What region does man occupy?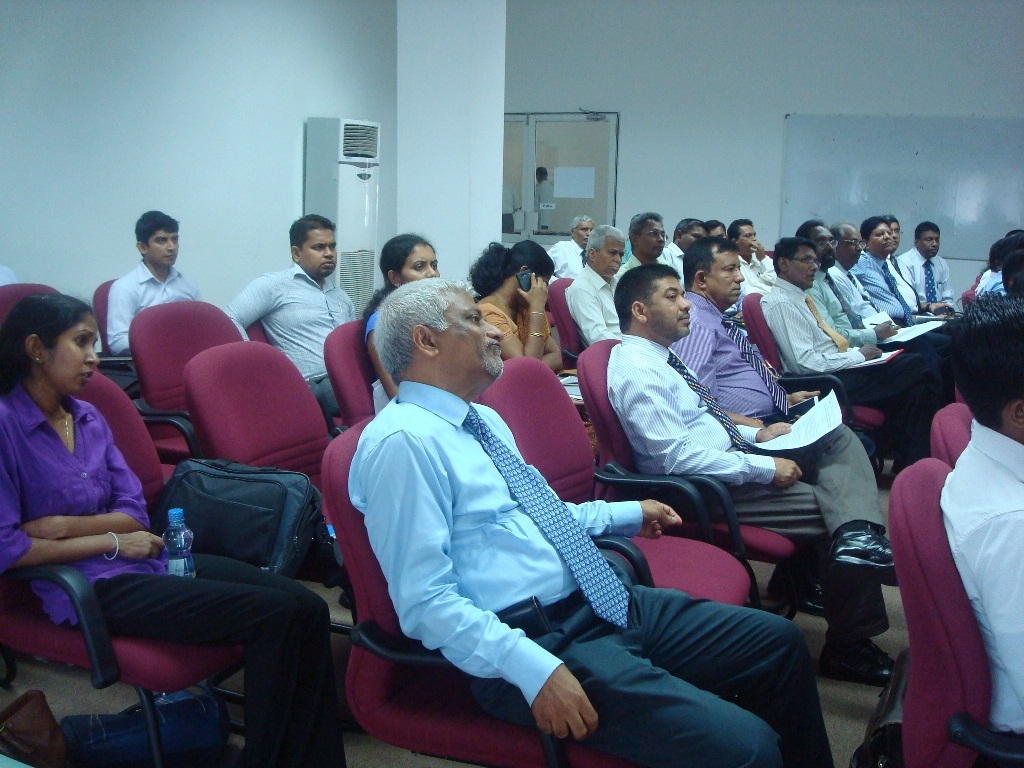
select_region(666, 227, 827, 433).
